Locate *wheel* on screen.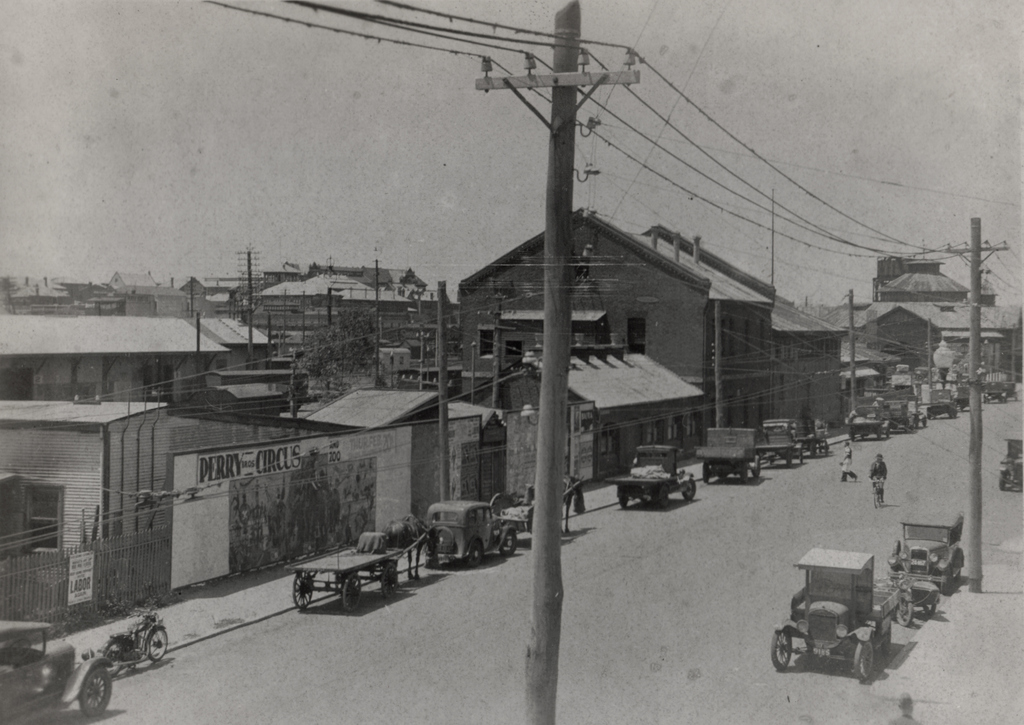
On screen at l=851, t=638, r=879, b=680.
